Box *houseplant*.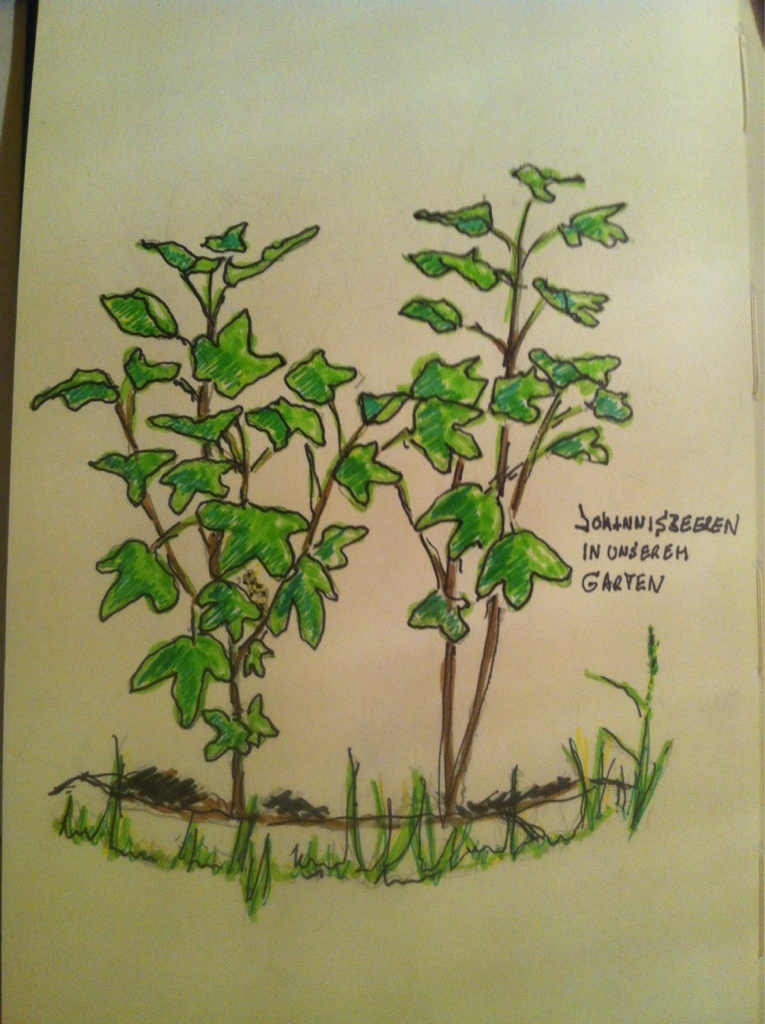
334, 167, 621, 845.
